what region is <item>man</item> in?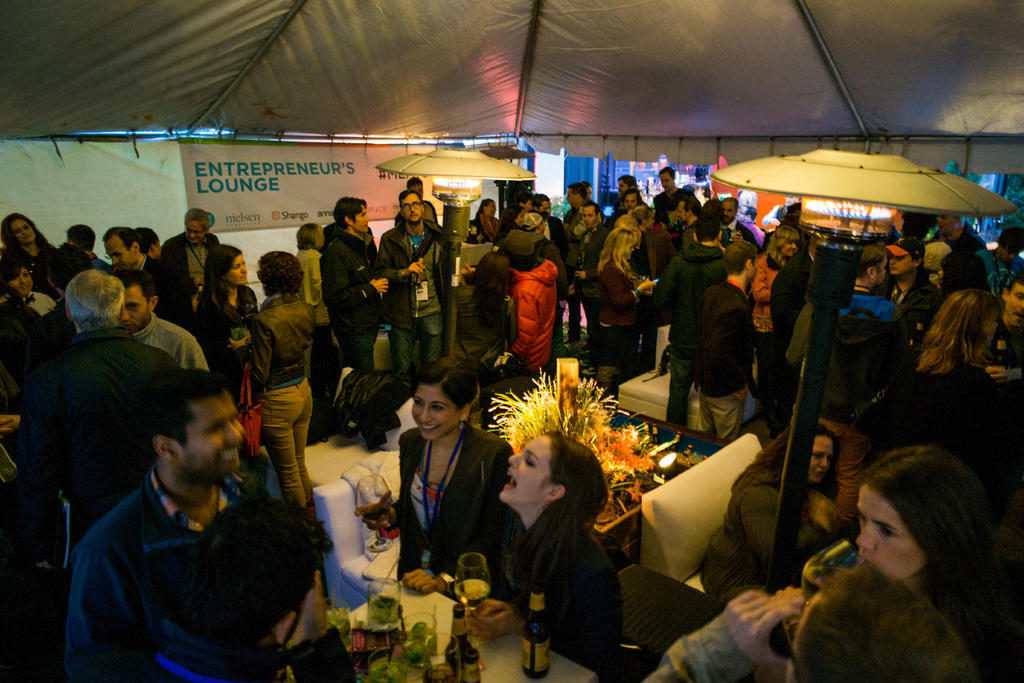
bbox=[135, 491, 365, 682].
